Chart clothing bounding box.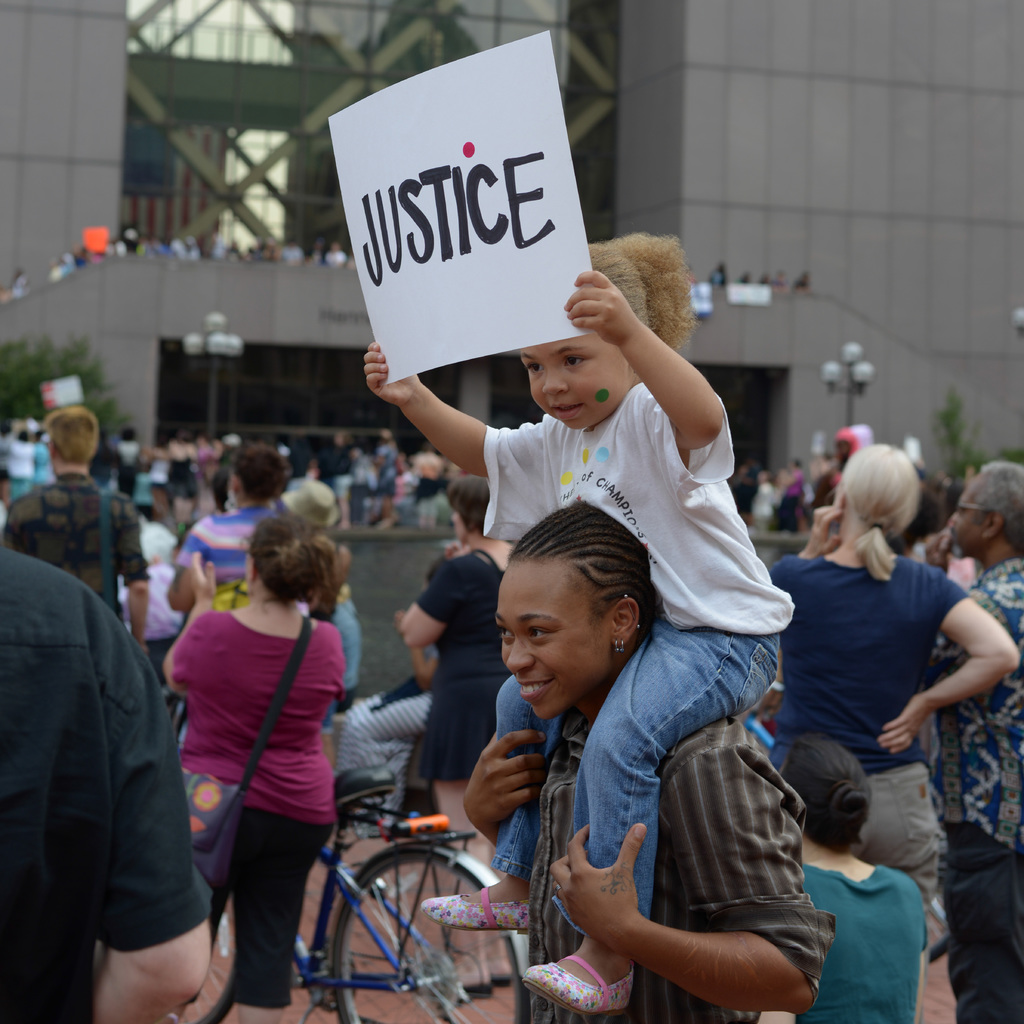
Charted: select_region(163, 601, 341, 1009).
